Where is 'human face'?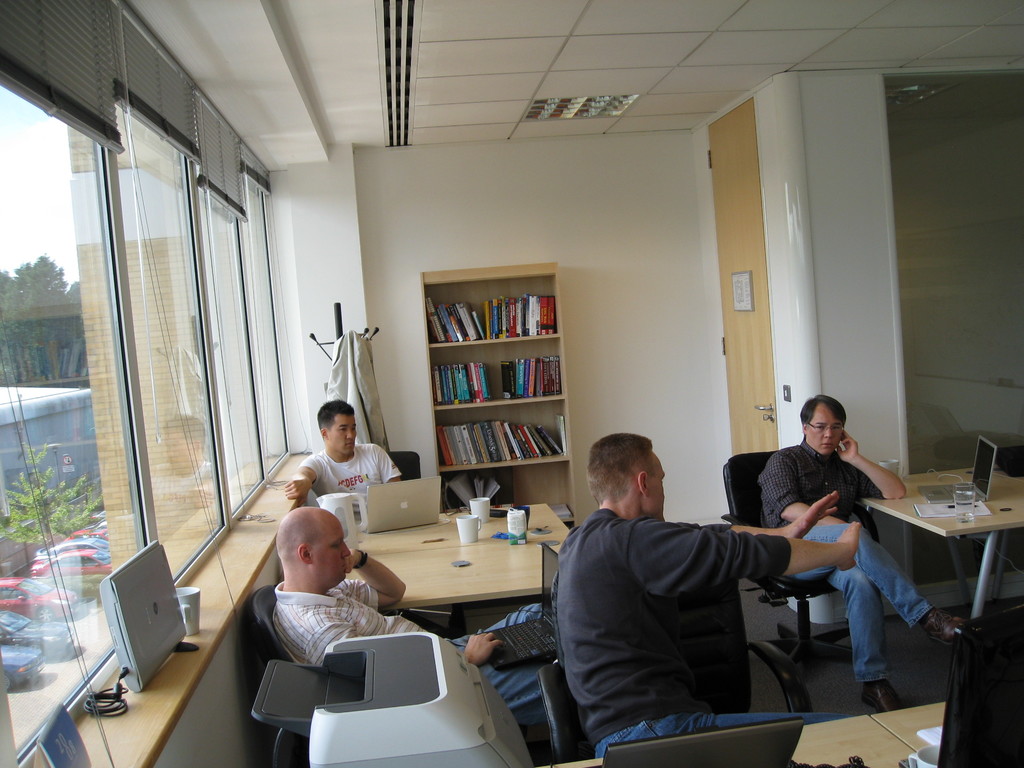
box(312, 518, 352, 586).
